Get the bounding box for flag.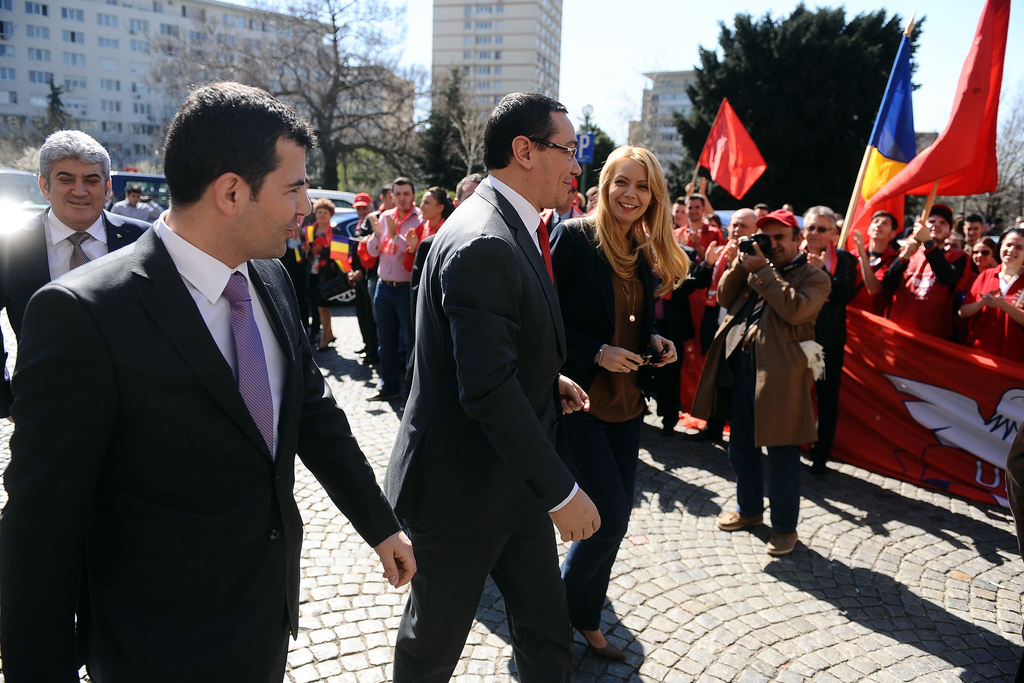
Rect(297, 220, 364, 276).
